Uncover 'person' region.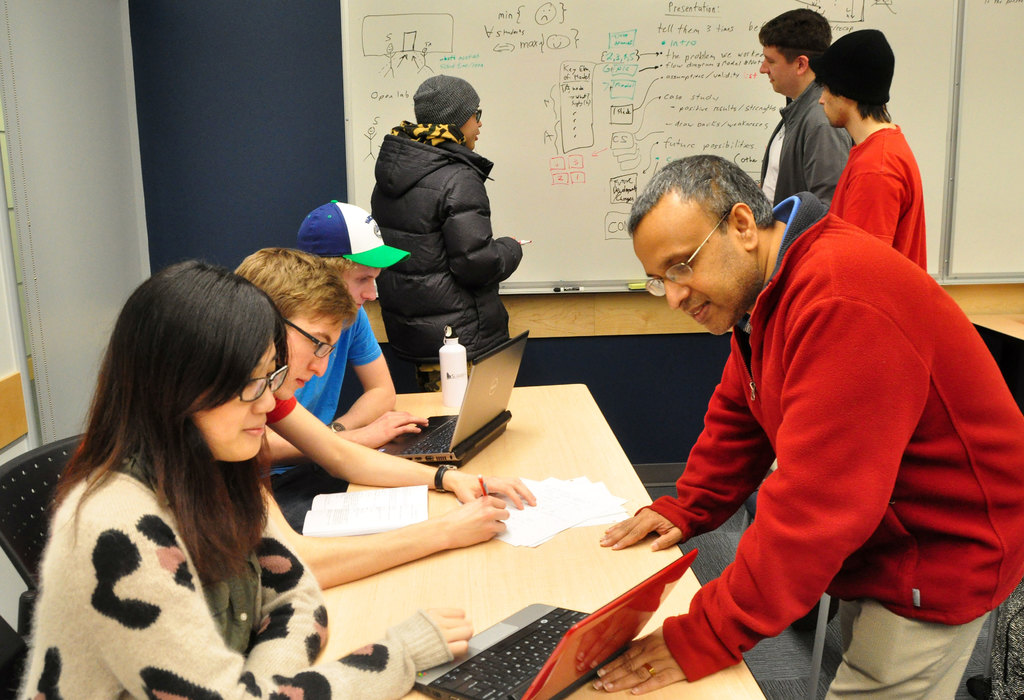
Uncovered: l=265, t=195, r=434, b=533.
